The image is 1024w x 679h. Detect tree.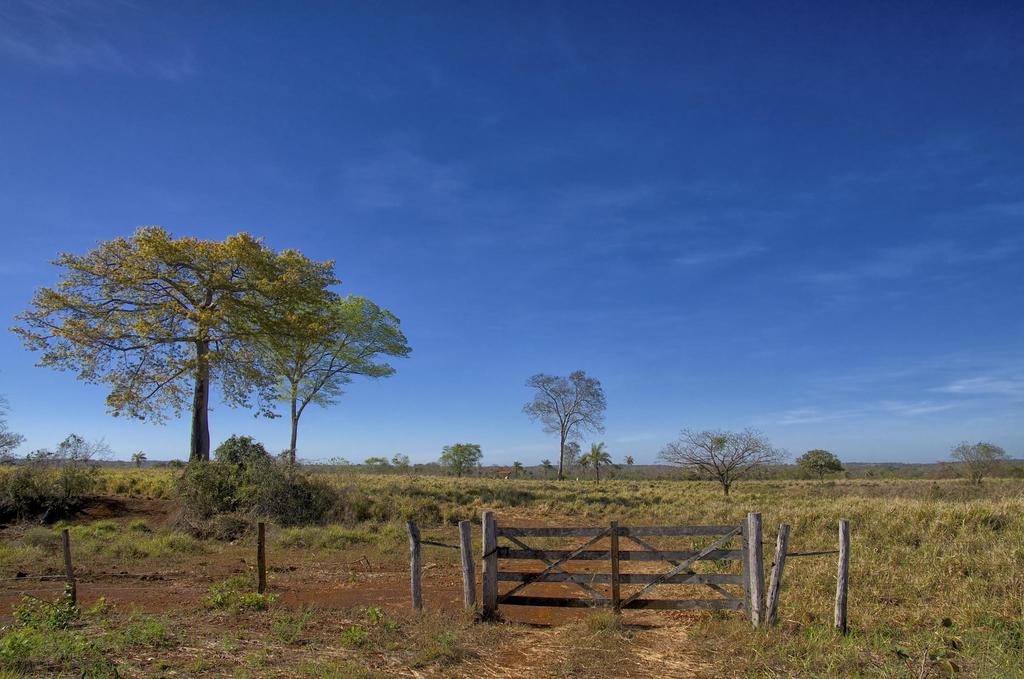
Detection: detection(124, 454, 149, 466).
